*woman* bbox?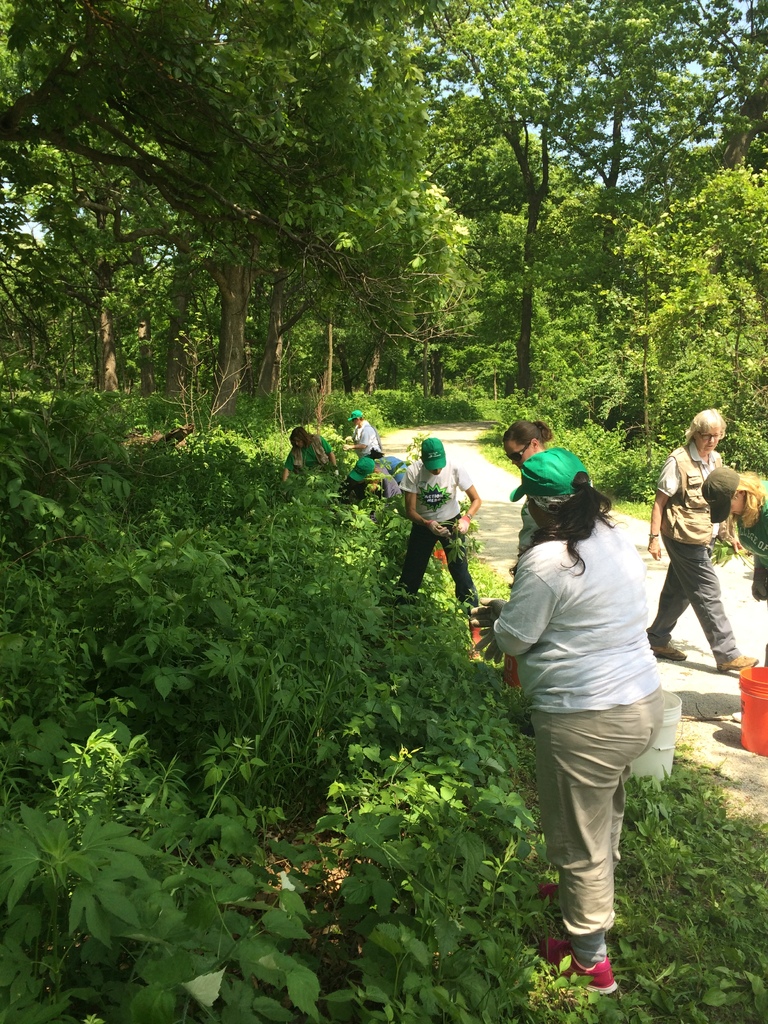
bbox(700, 463, 767, 603)
